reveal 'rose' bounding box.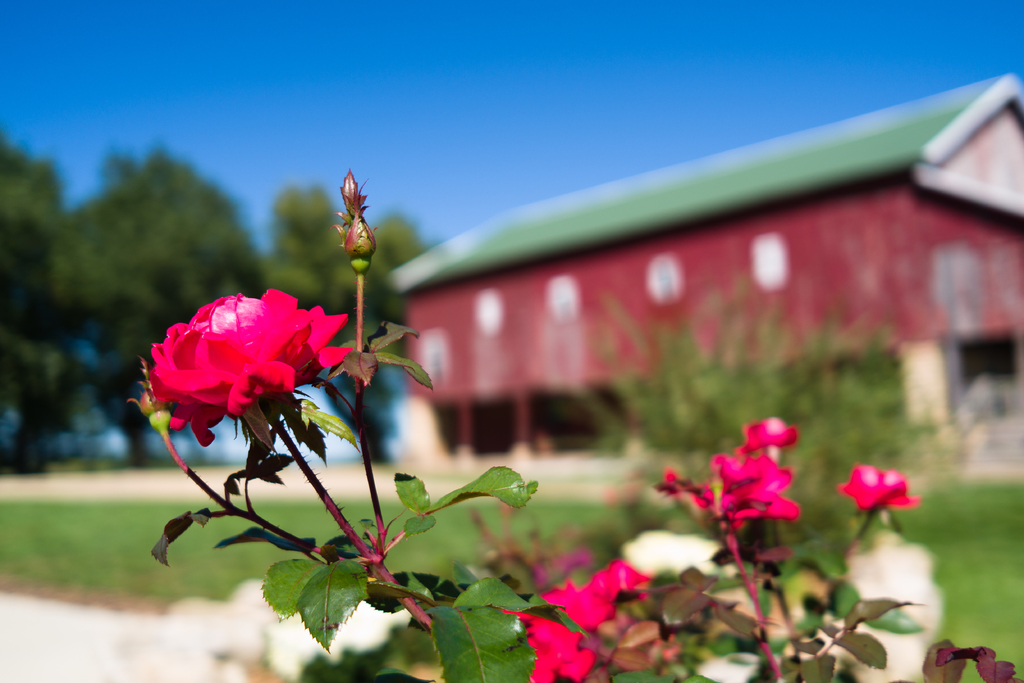
Revealed: 653 413 801 524.
